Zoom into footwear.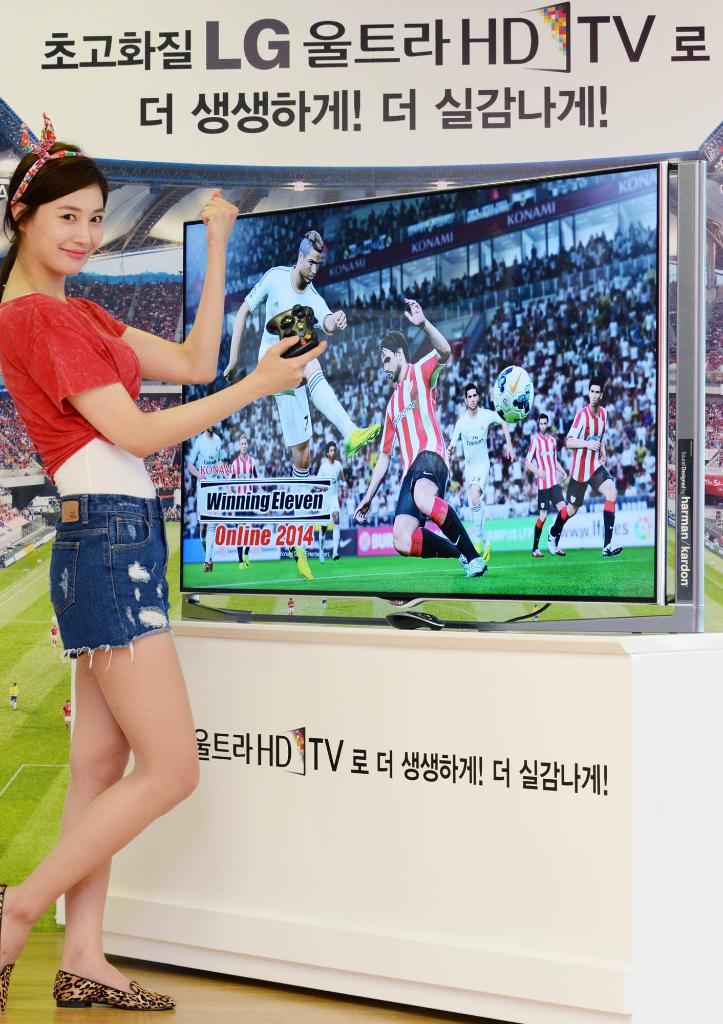
Zoom target: bbox=[531, 547, 546, 559].
